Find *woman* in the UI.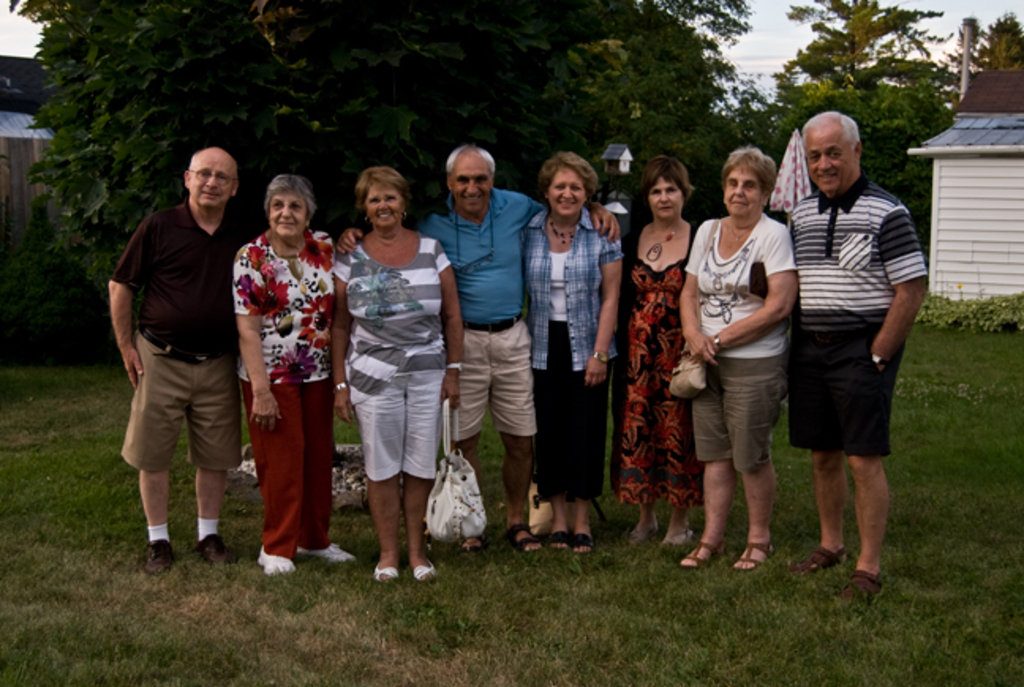
UI element at (x1=680, y1=148, x2=795, y2=570).
